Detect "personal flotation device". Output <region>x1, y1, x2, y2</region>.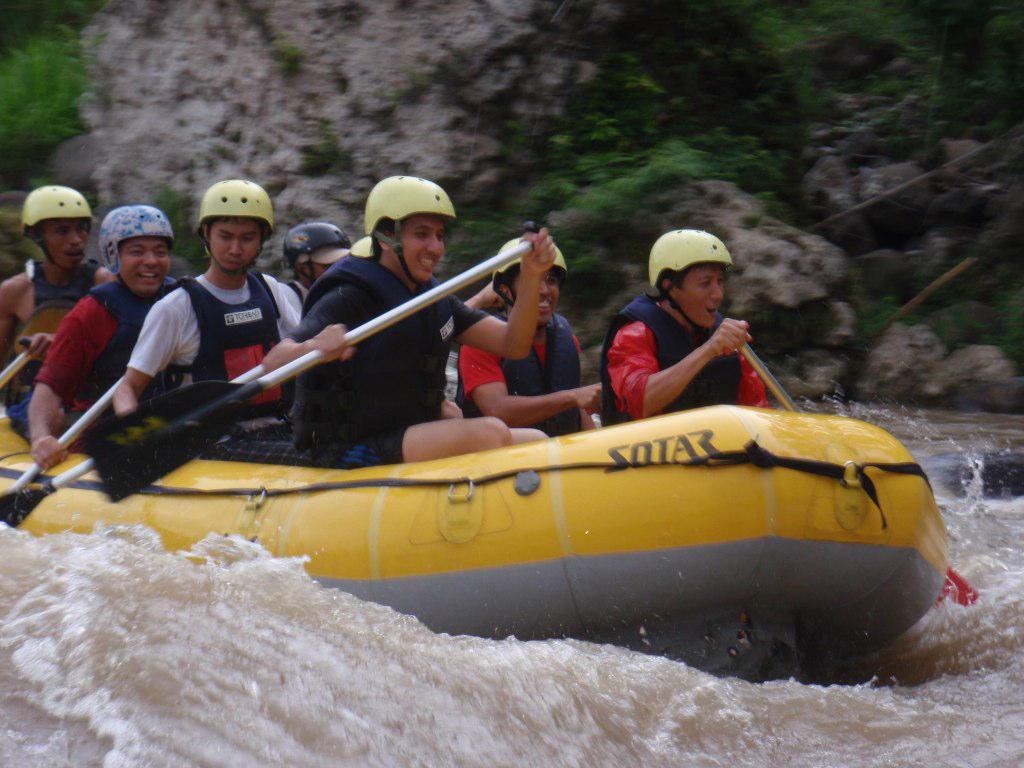
<region>168, 265, 307, 430</region>.
